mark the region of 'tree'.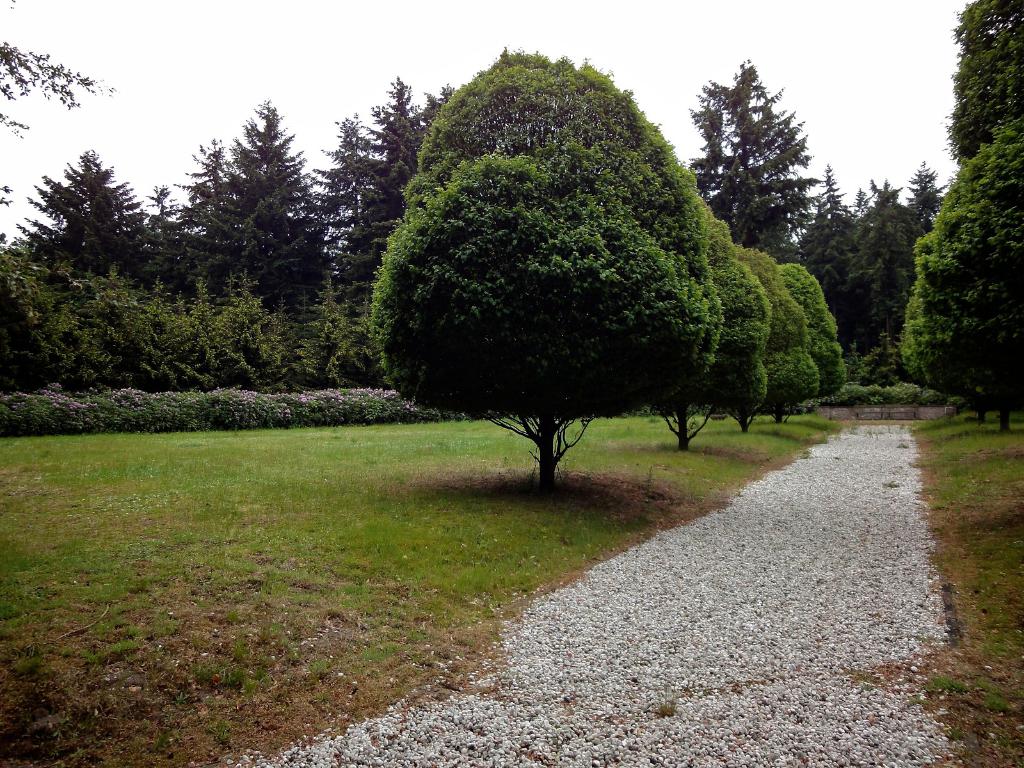
Region: detection(310, 115, 379, 232).
